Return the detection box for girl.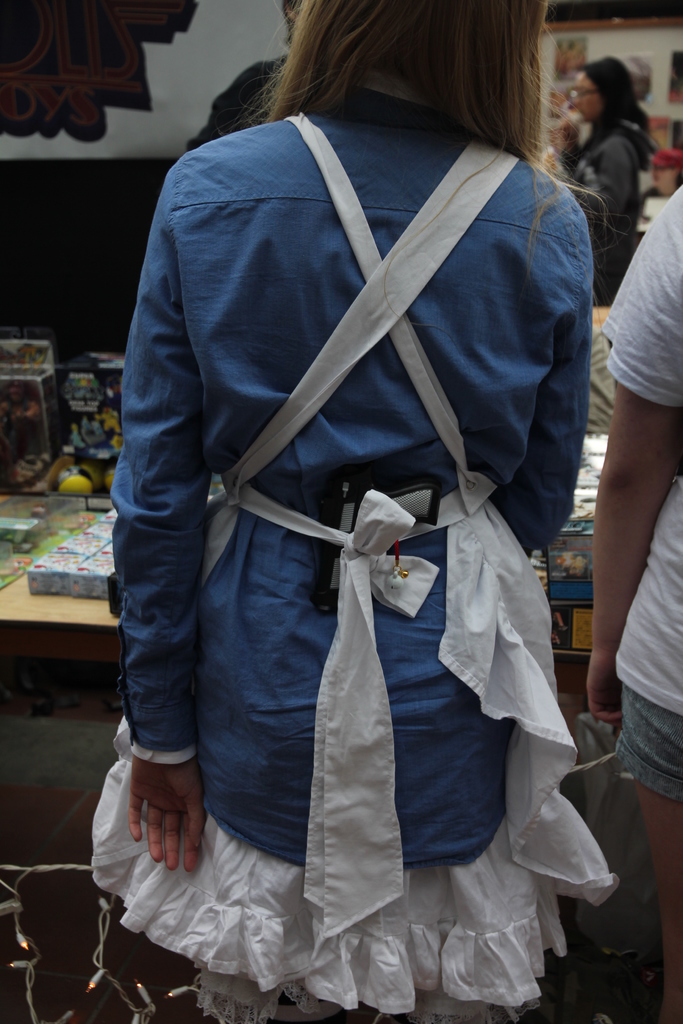
region(95, 0, 620, 1023).
